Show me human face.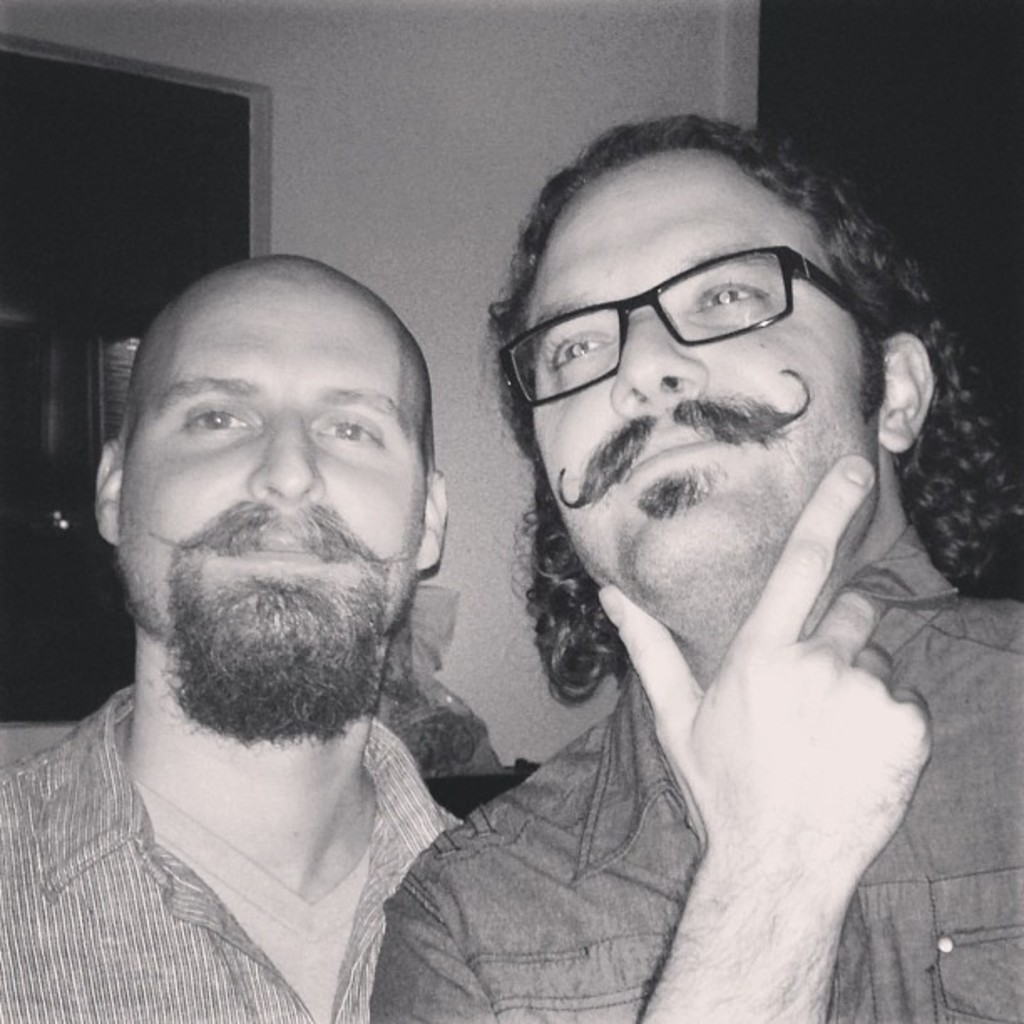
human face is here: 522, 142, 887, 621.
